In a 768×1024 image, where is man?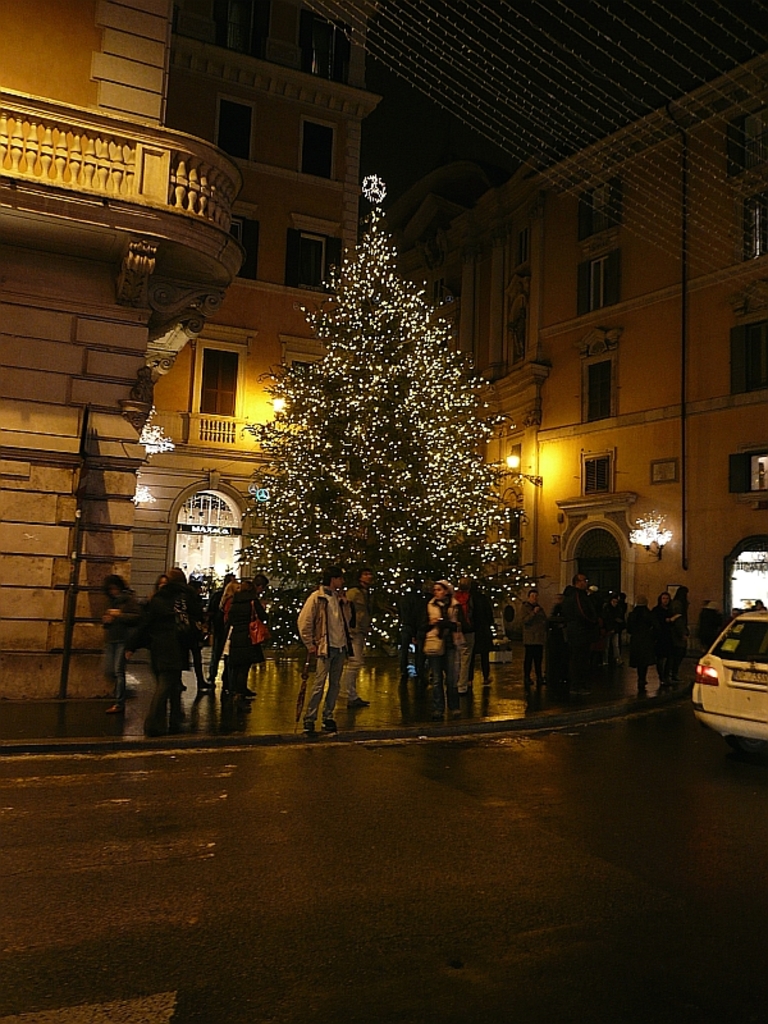
[left=205, top=572, right=238, bottom=689].
